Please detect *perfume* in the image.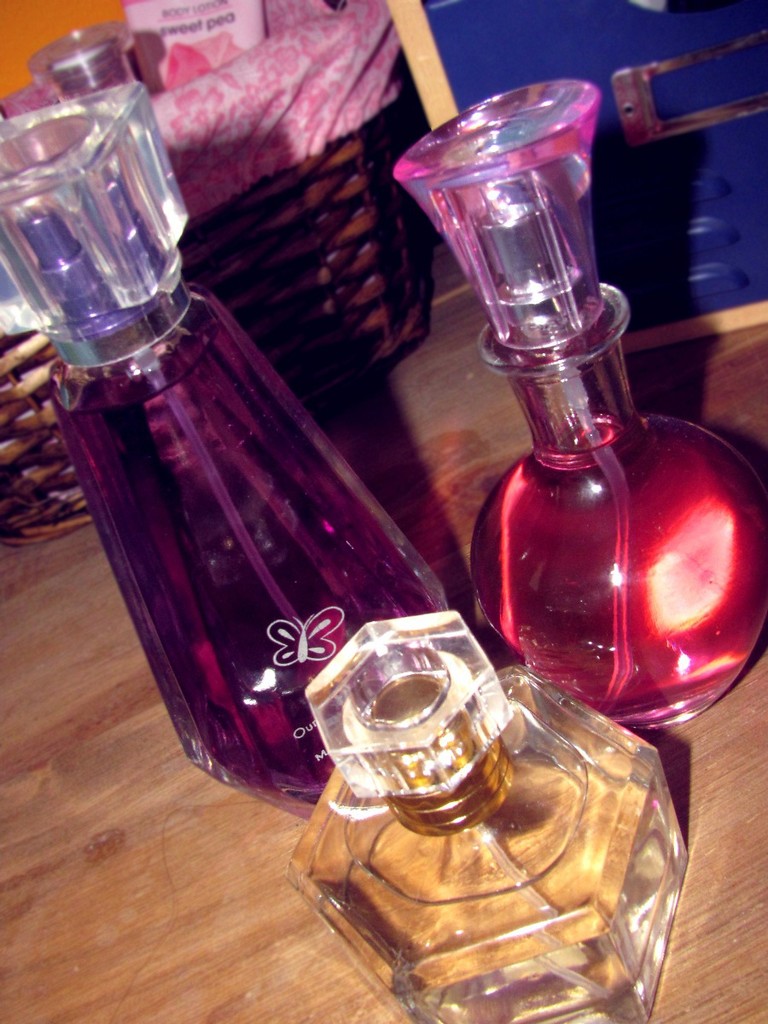
x1=387 y1=79 x2=758 y2=725.
